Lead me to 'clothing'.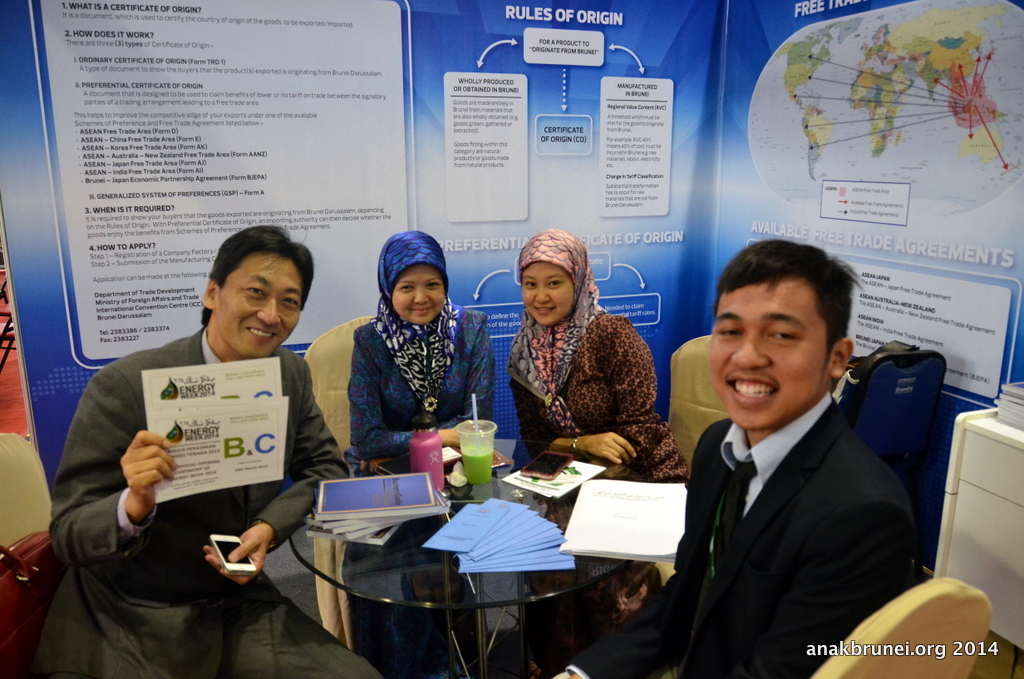
Lead to <bbox>563, 388, 919, 678</bbox>.
